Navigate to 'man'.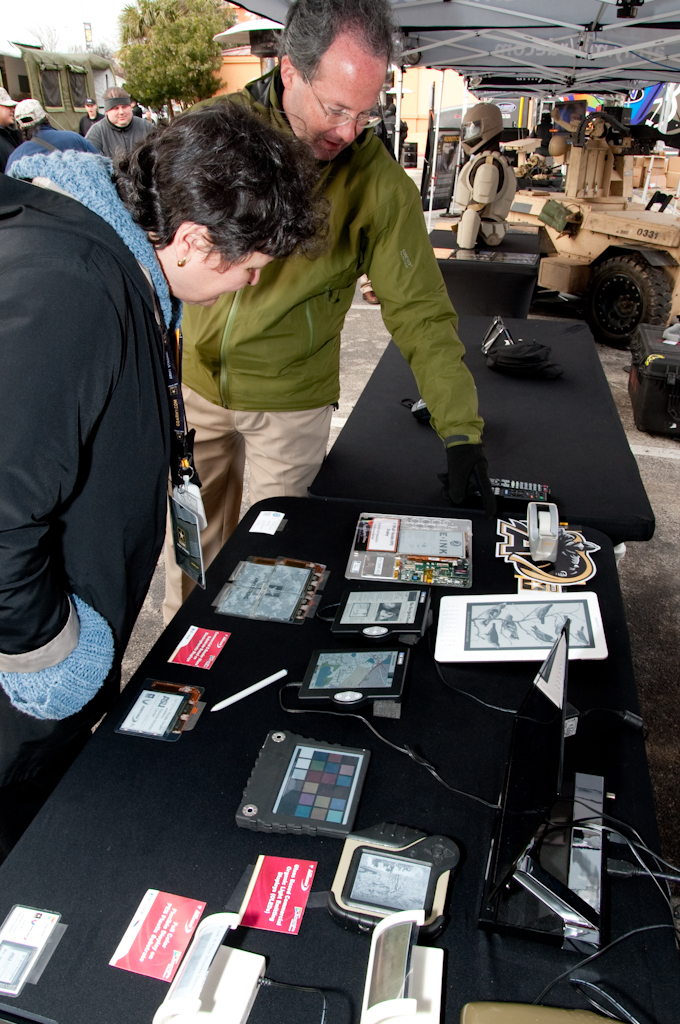
Navigation target: region(0, 88, 17, 166).
